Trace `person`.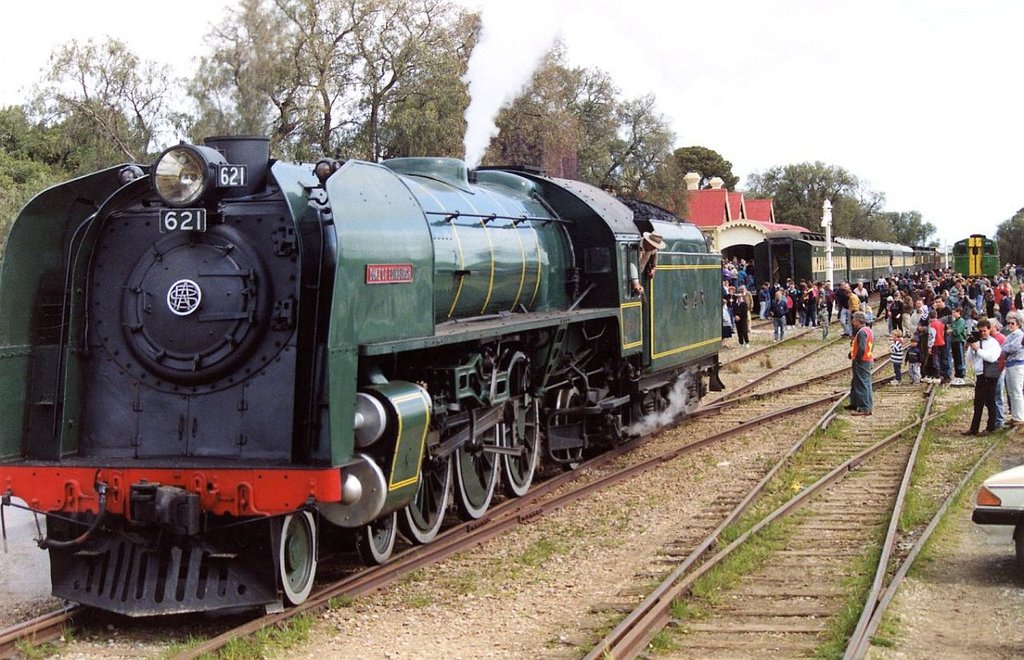
Traced to box(820, 279, 828, 310).
